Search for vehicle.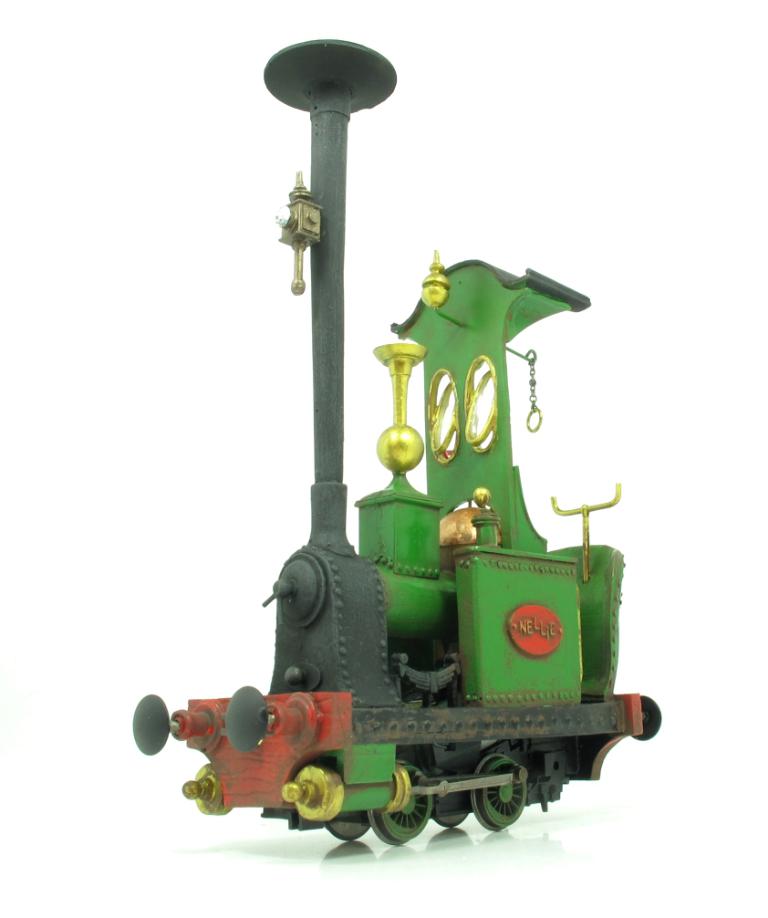
Found at {"left": 150, "top": 123, "right": 648, "bottom": 908}.
